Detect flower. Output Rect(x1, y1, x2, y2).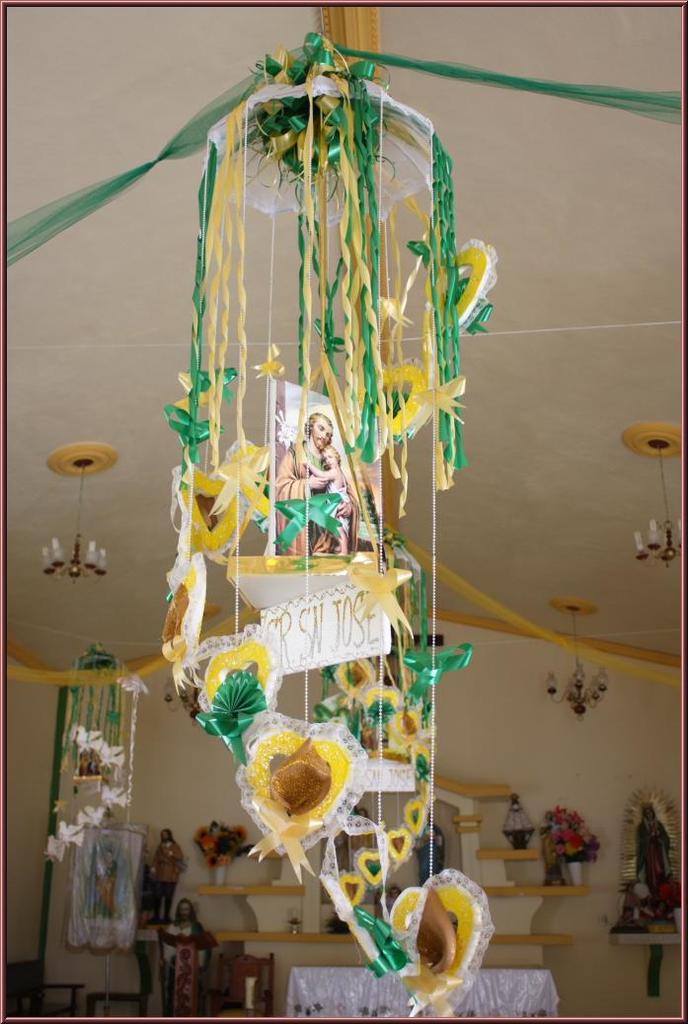
Rect(104, 774, 129, 813).
